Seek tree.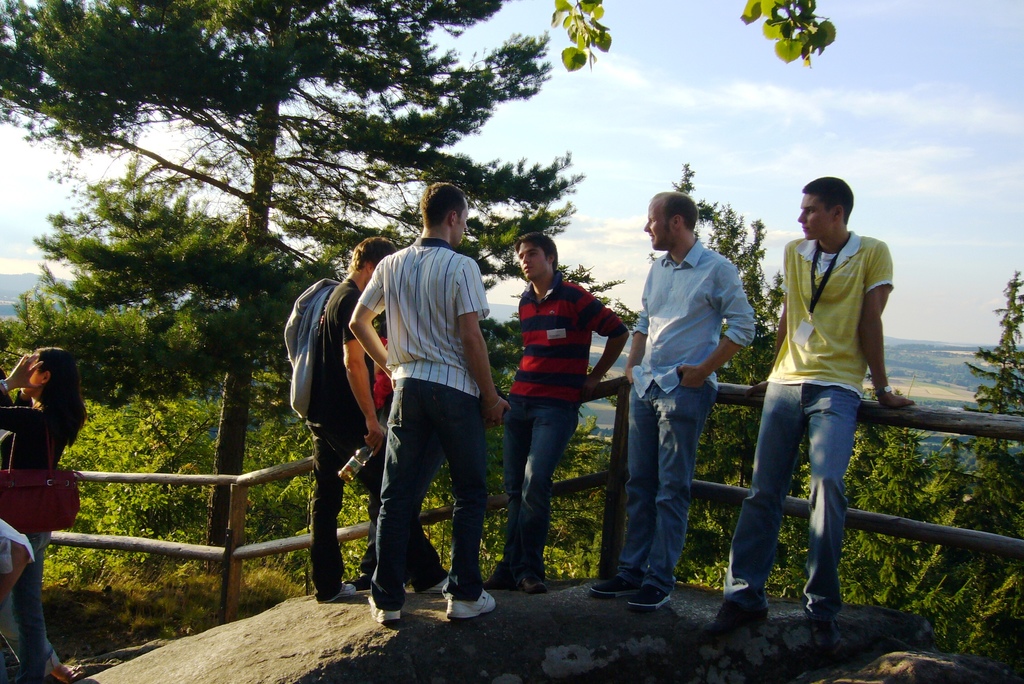
<bbox>0, 0, 547, 562</bbox>.
